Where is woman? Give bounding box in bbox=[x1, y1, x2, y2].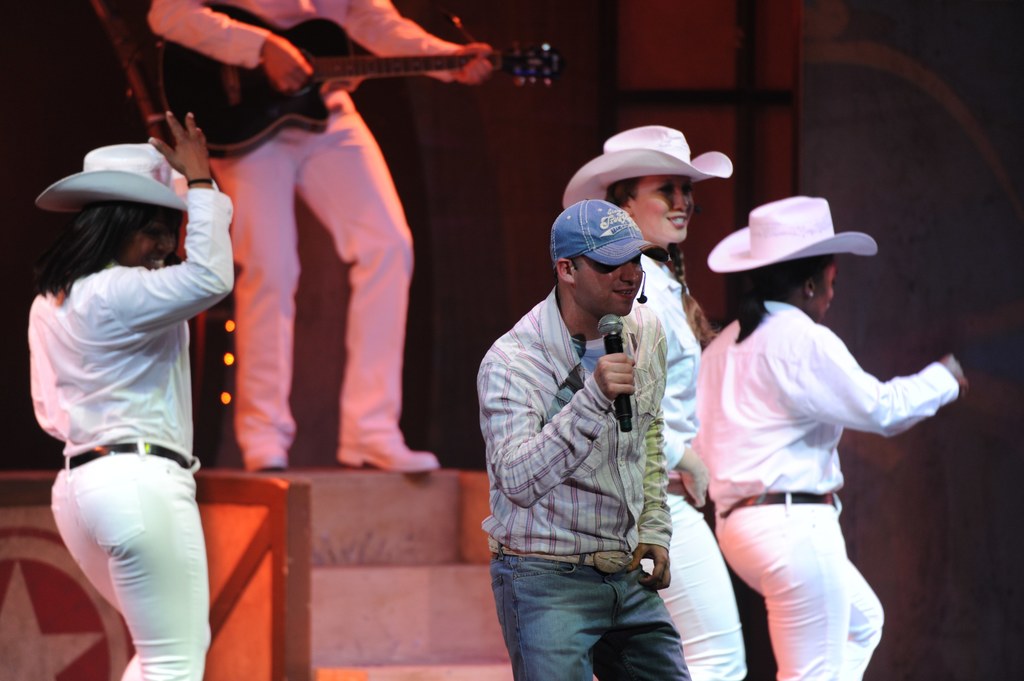
bbox=[555, 125, 749, 680].
